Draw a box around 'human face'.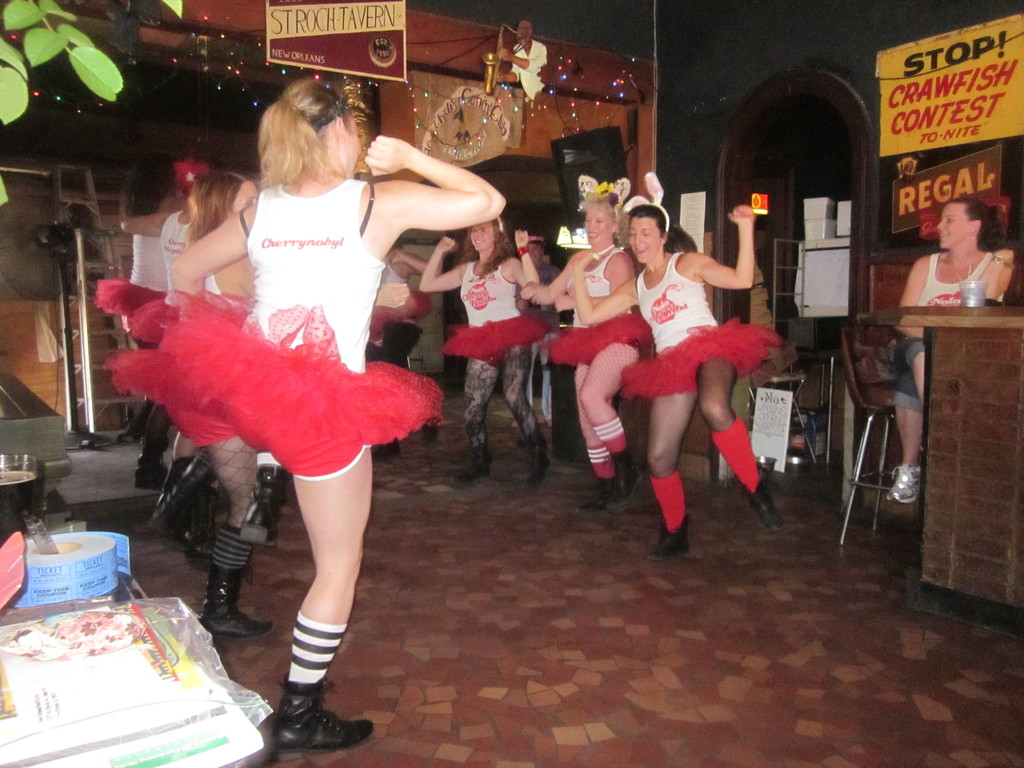
(left=230, top=179, right=256, bottom=219).
